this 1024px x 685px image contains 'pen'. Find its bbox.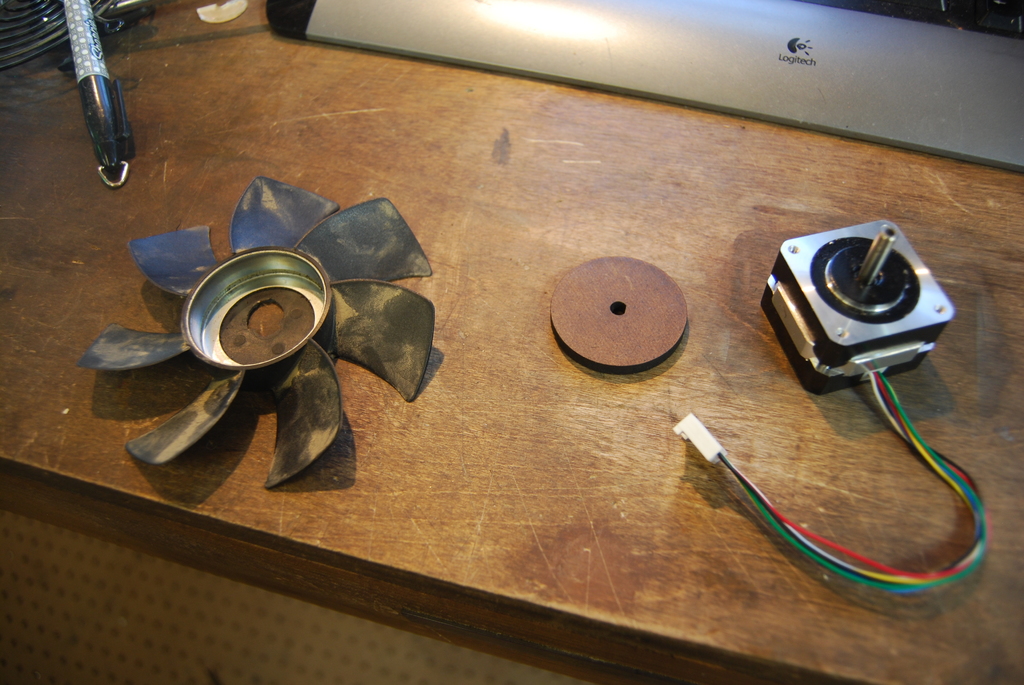
[x1=61, y1=0, x2=135, y2=199].
